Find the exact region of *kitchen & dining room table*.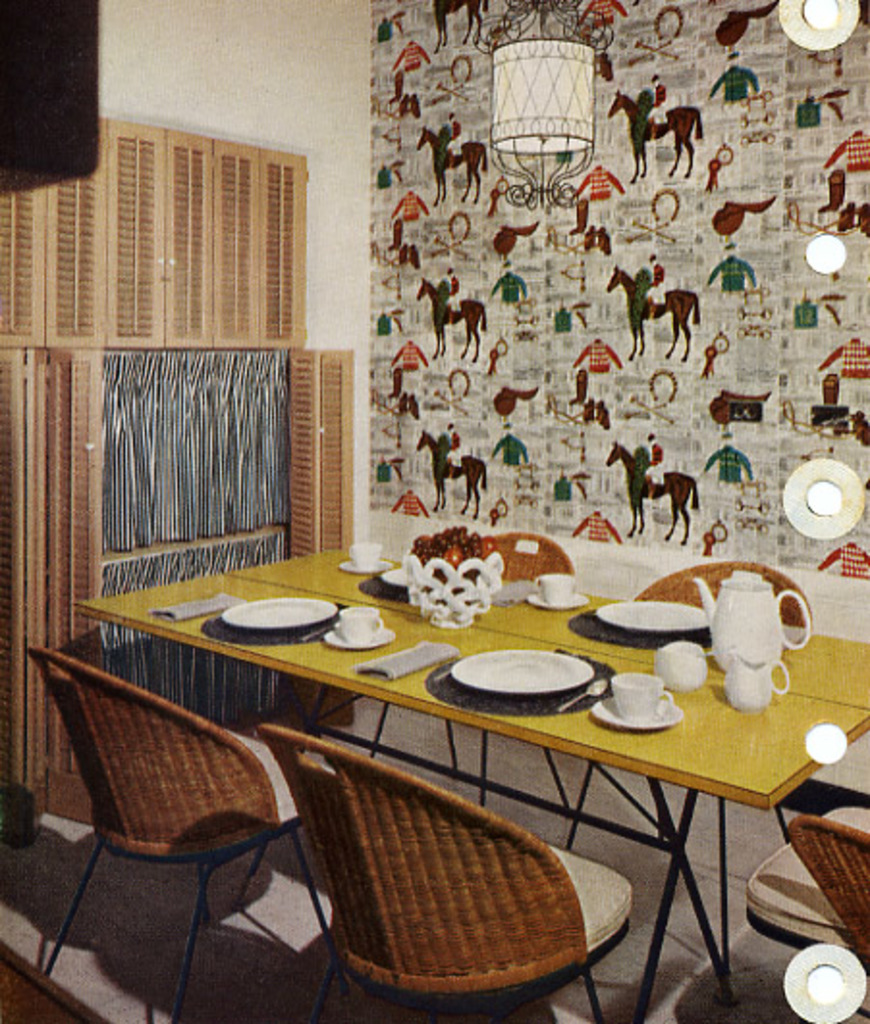
Exact region: detection(137, 534, 833, 980).
